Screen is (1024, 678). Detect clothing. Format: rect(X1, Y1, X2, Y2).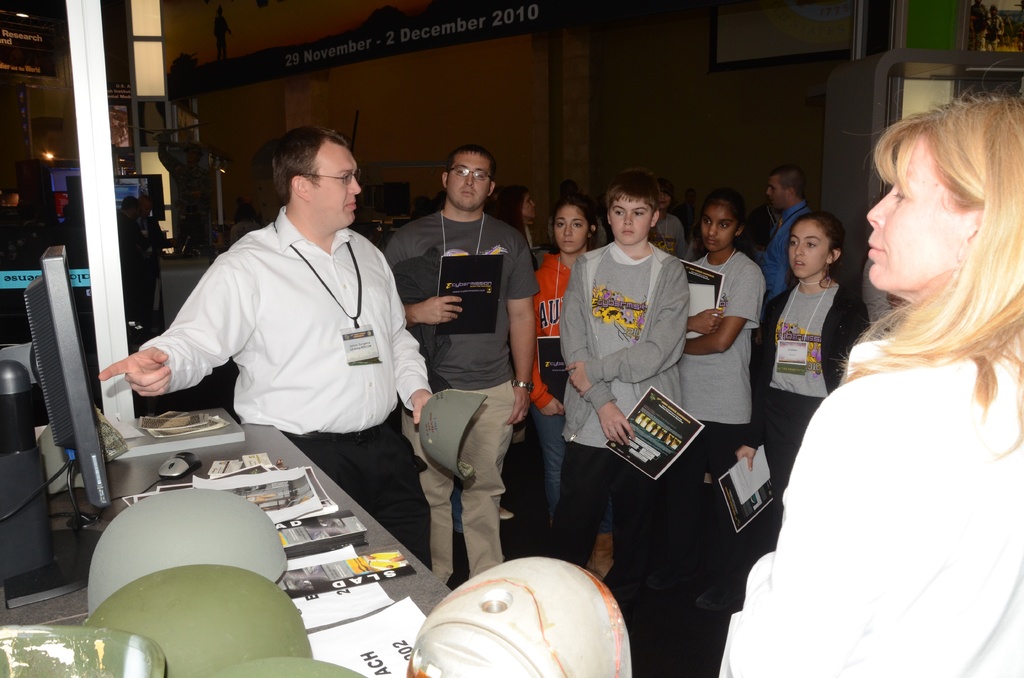
rect(556, 239, 687, 619).
